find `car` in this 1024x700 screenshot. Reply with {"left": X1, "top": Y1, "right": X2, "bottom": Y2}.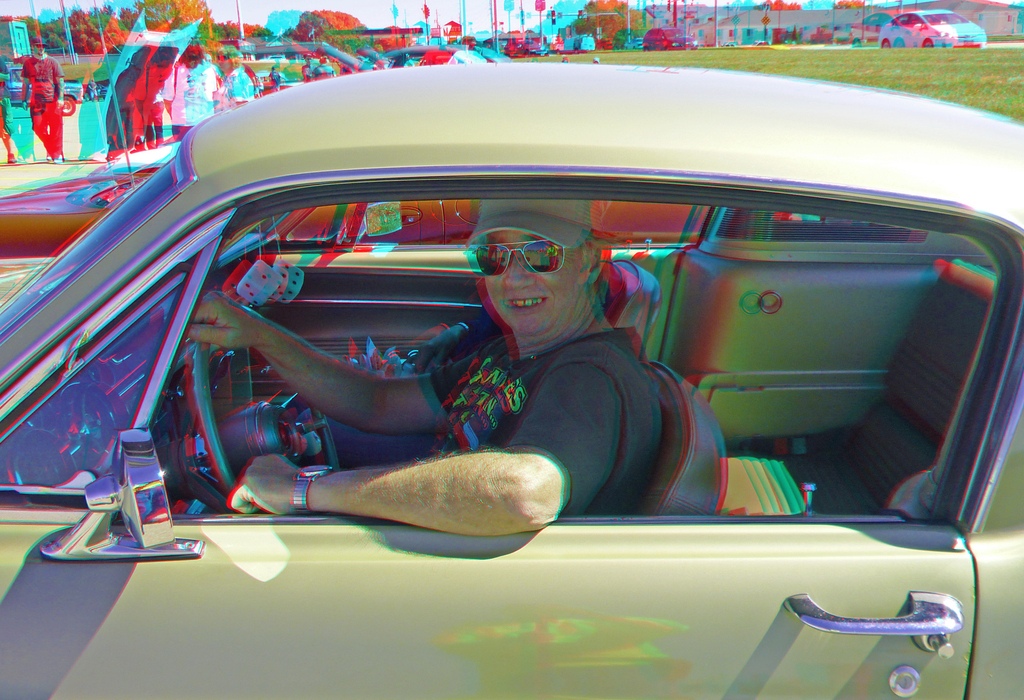
{"left": 378, "top": 42, "right": 484, "bottom": 63}.
